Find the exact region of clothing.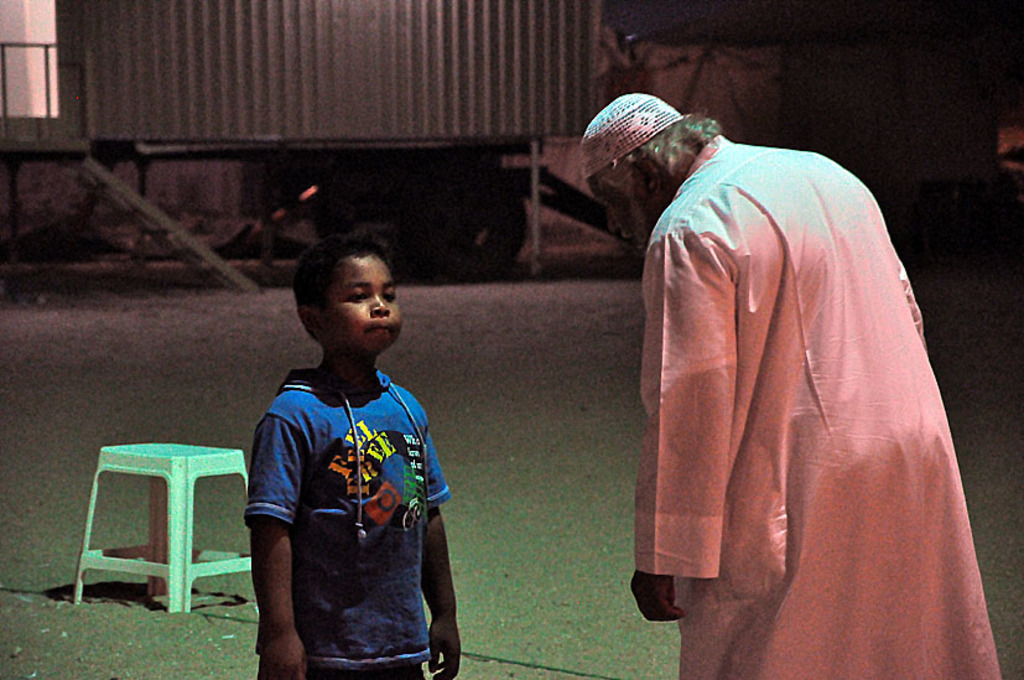
Exact region: <box>631,124,1004,679</box>.
